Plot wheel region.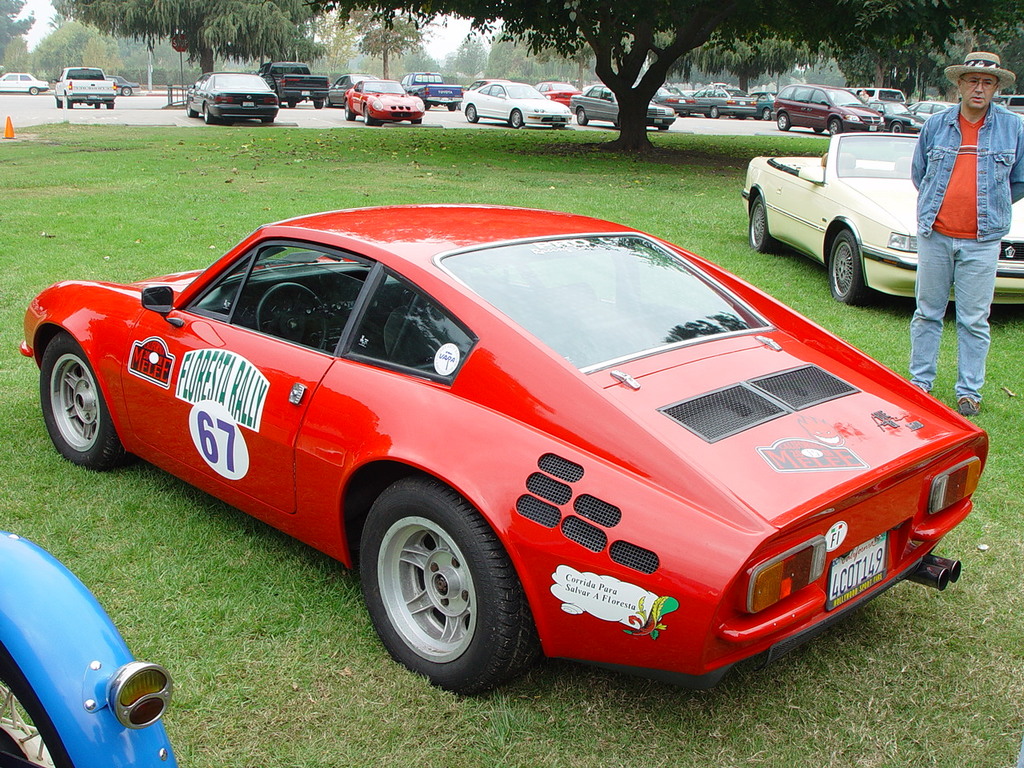
Plotted at bbox=(286, 99, 297, 107).
